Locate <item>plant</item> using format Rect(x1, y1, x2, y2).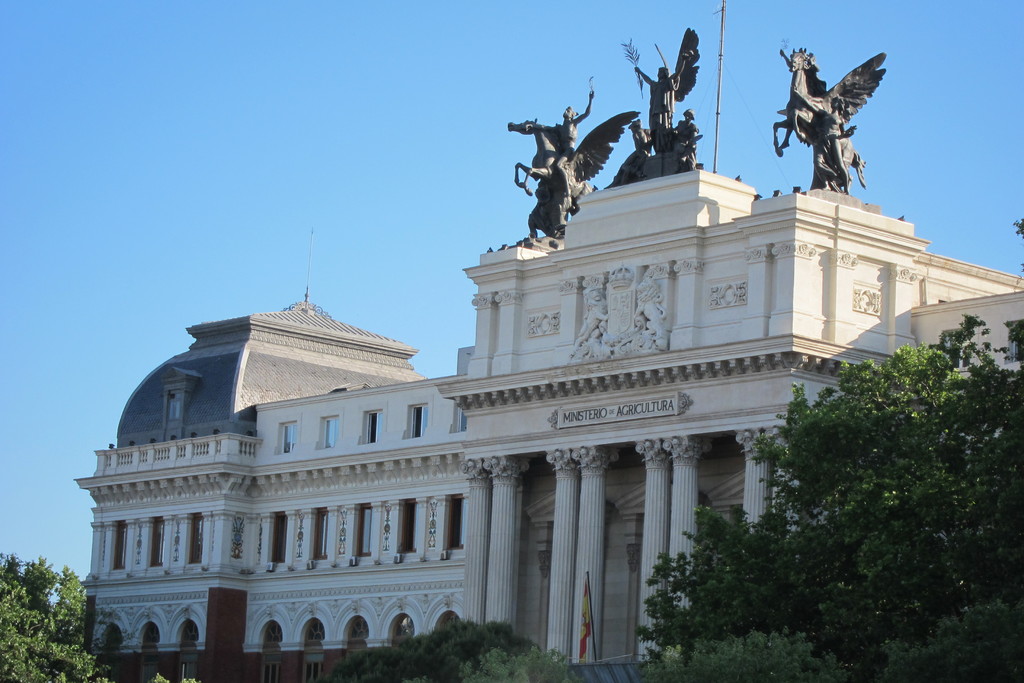
Rect(143, 672, 168, 682).
